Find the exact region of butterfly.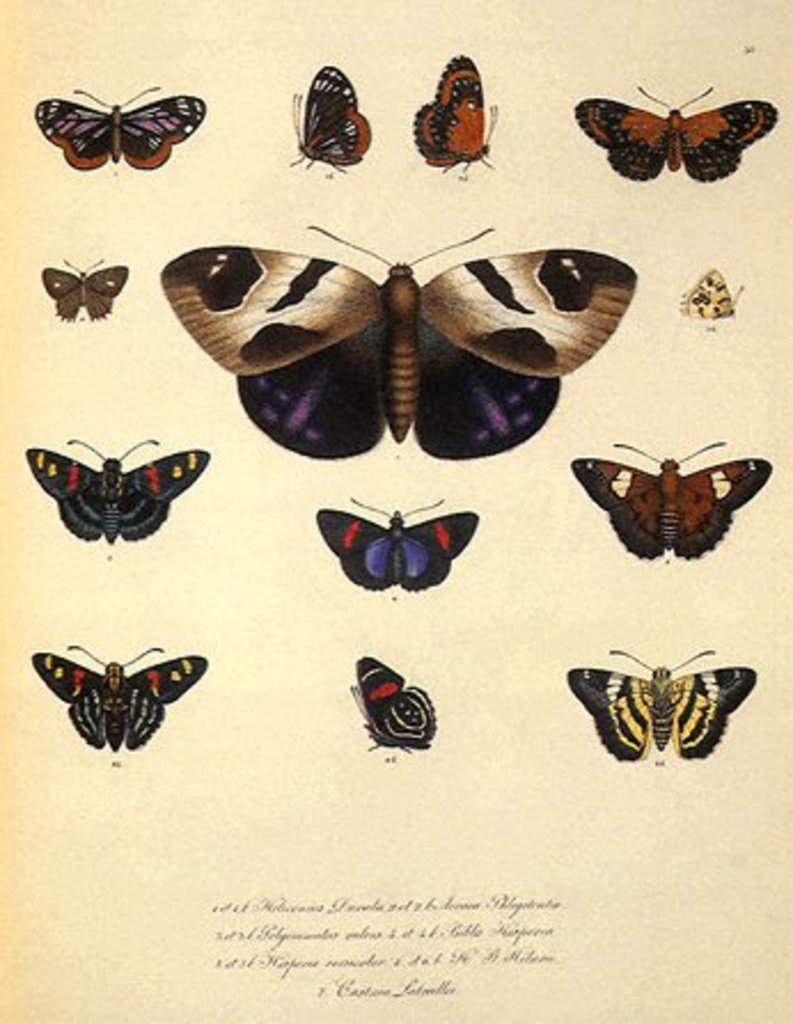
Exact region: pyautogui.locateOnScreen(678, 263, 743, 318).
